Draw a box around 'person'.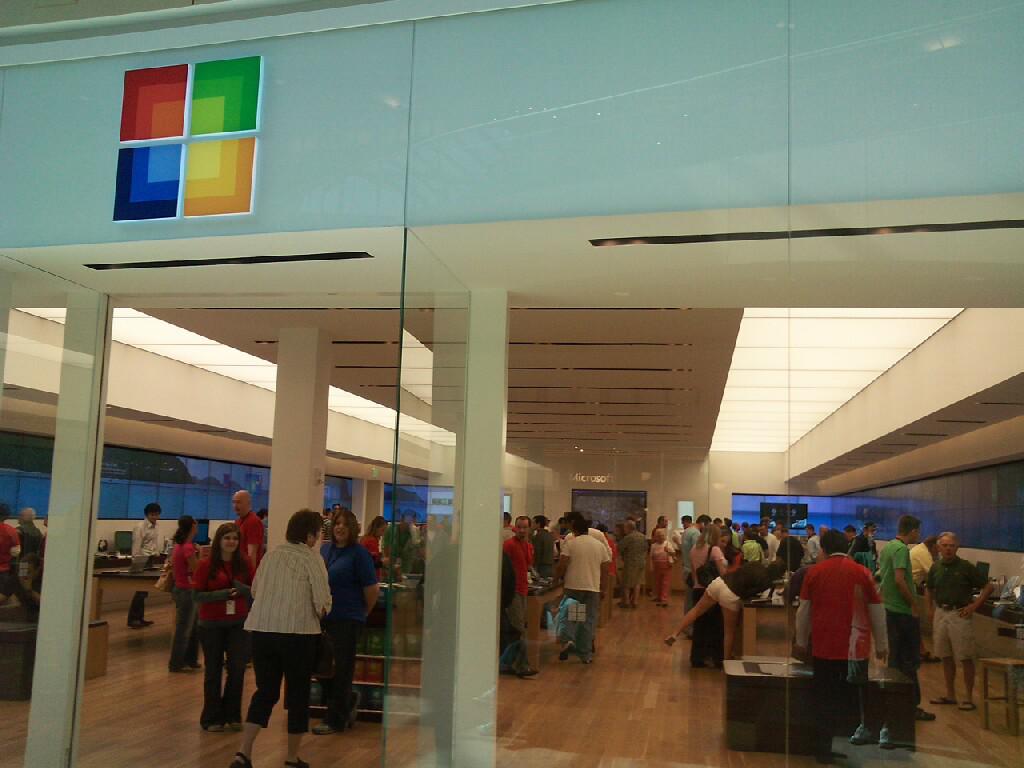
[227, 508, 332, 767].
